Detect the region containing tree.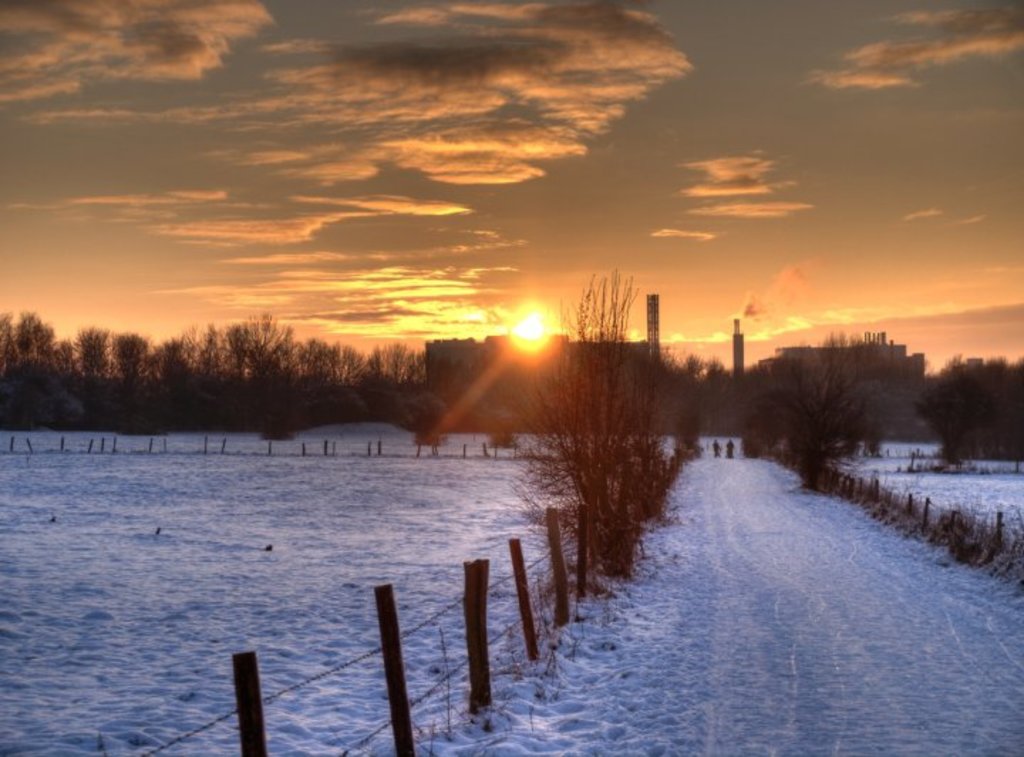
region(518, 289, 686, 592).
